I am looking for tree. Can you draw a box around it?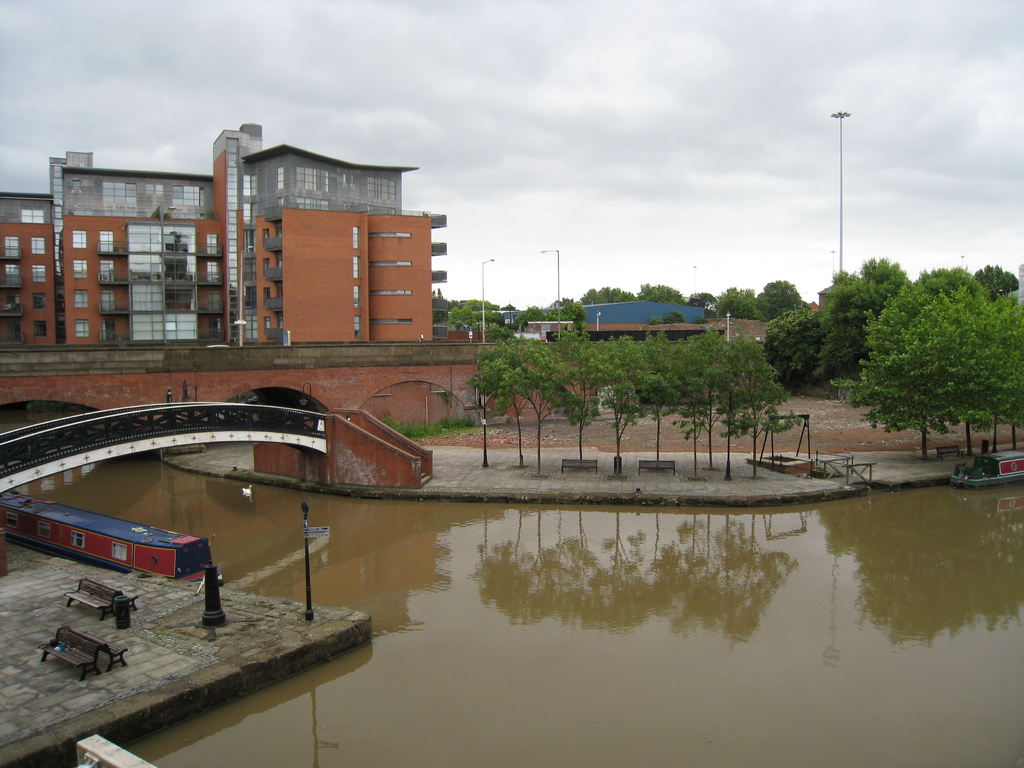
Sure, the bounding box is 445, 304, 474, 332.
